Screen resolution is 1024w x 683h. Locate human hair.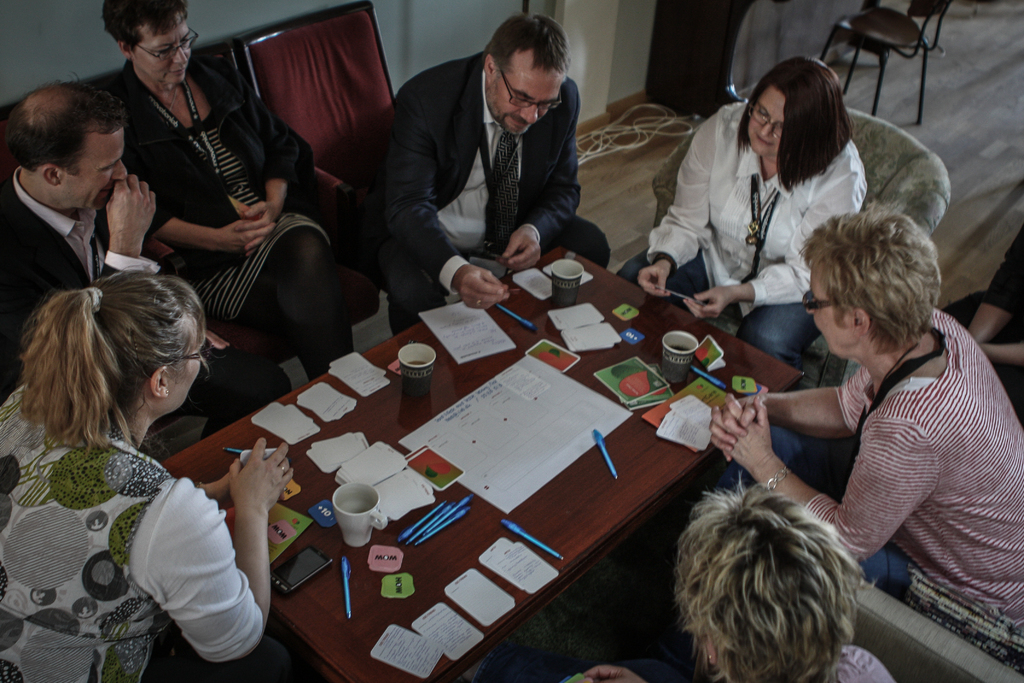
675,468,867,682.
